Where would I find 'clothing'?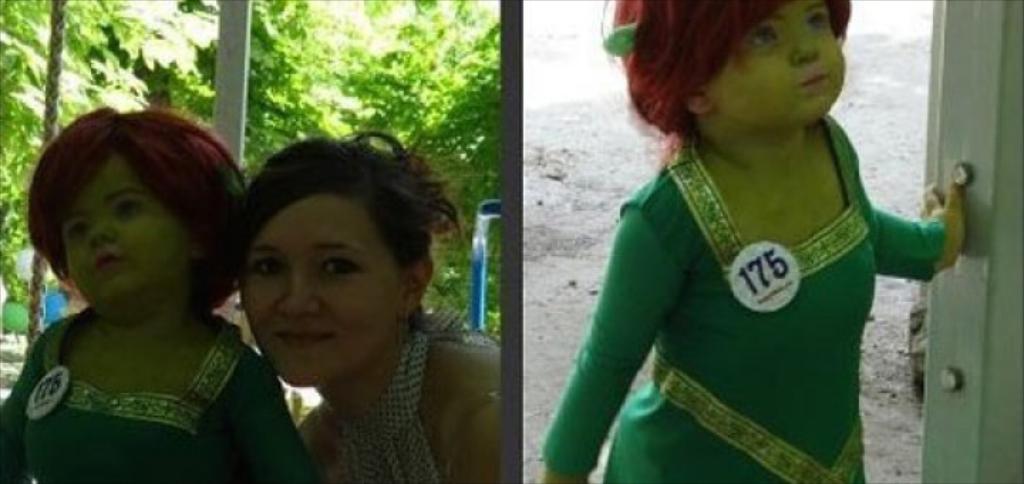
At [left=566, top=108, right=926, bottom=465].
